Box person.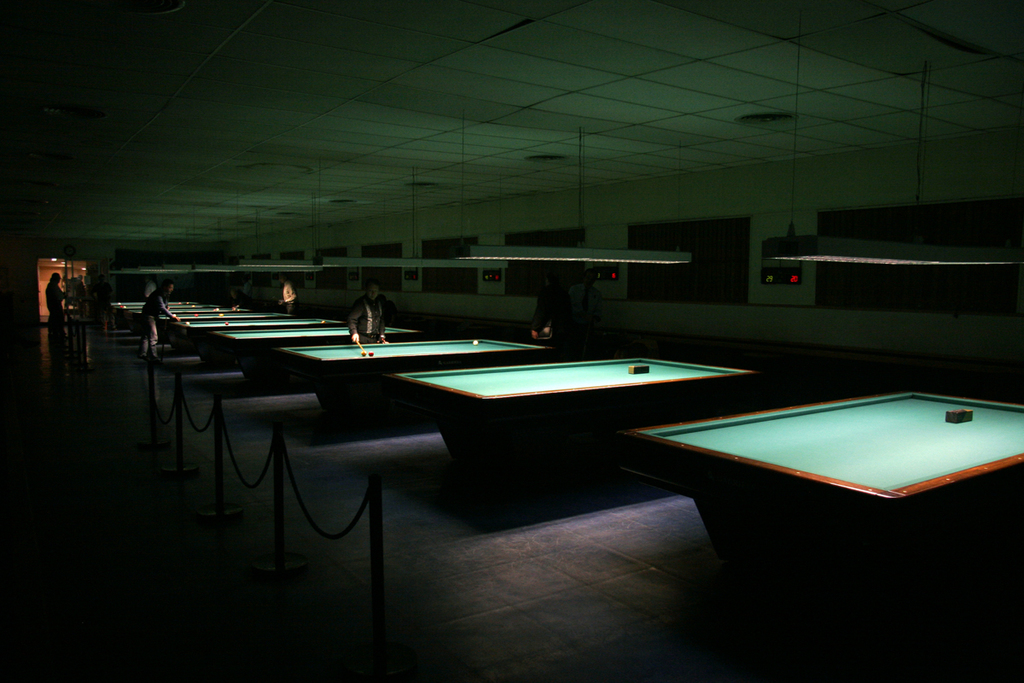
(left=48, top=266, right=68, bottom=329).
